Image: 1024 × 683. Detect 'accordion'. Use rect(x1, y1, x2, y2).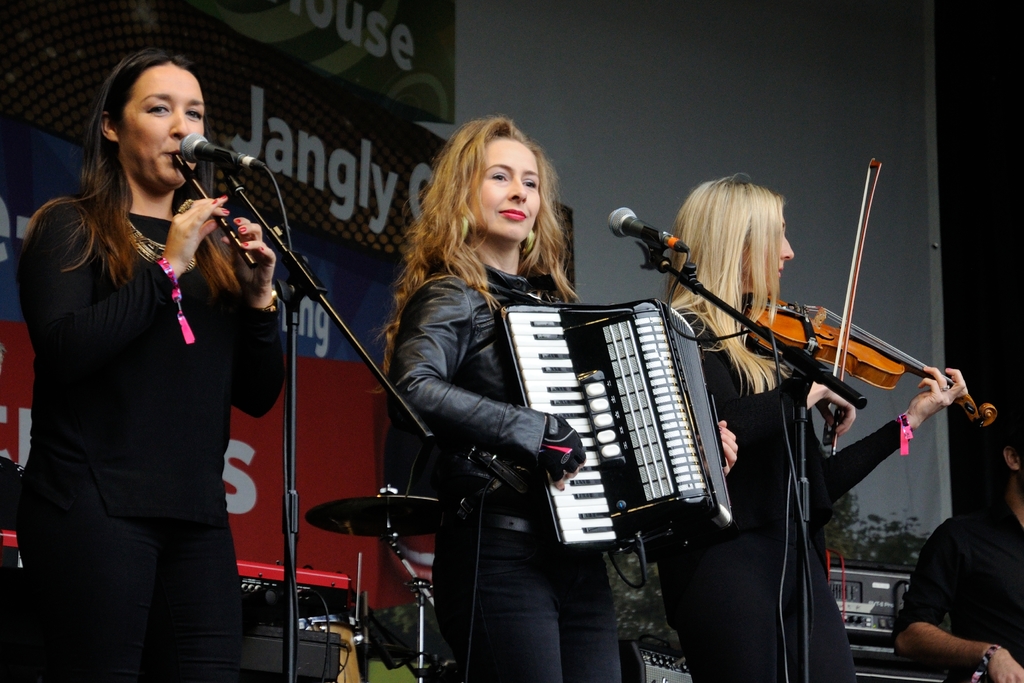
rect(498, 299, 730, 553).
